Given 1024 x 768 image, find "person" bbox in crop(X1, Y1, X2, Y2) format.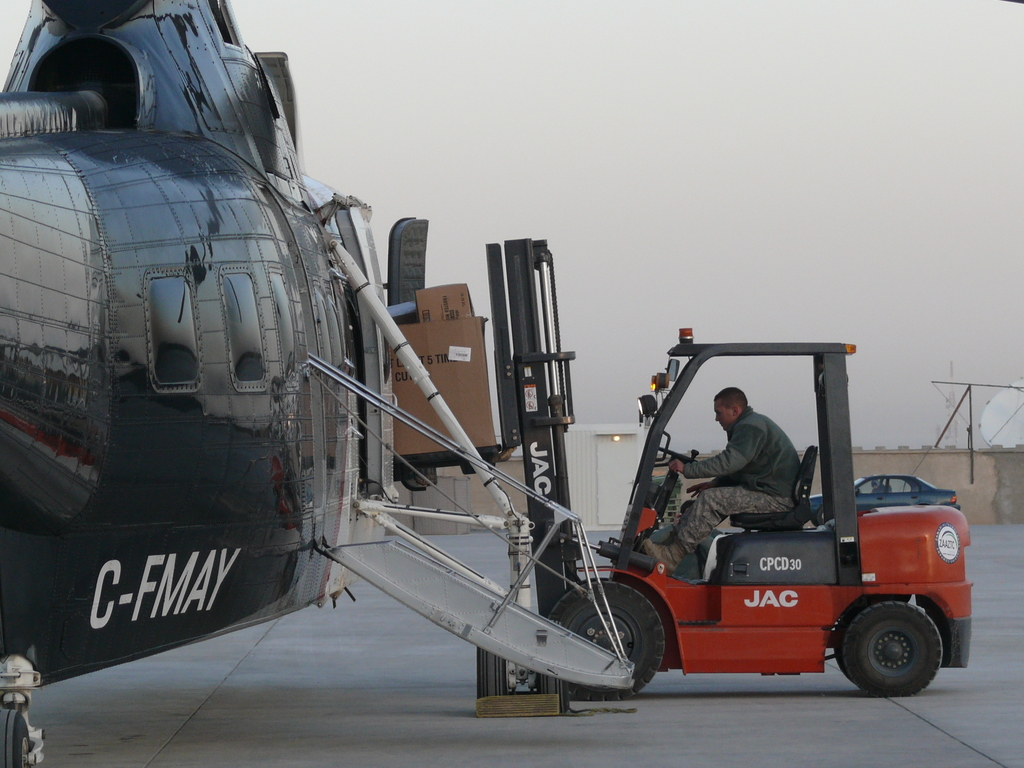
crop(636, 388, 810, 576).
